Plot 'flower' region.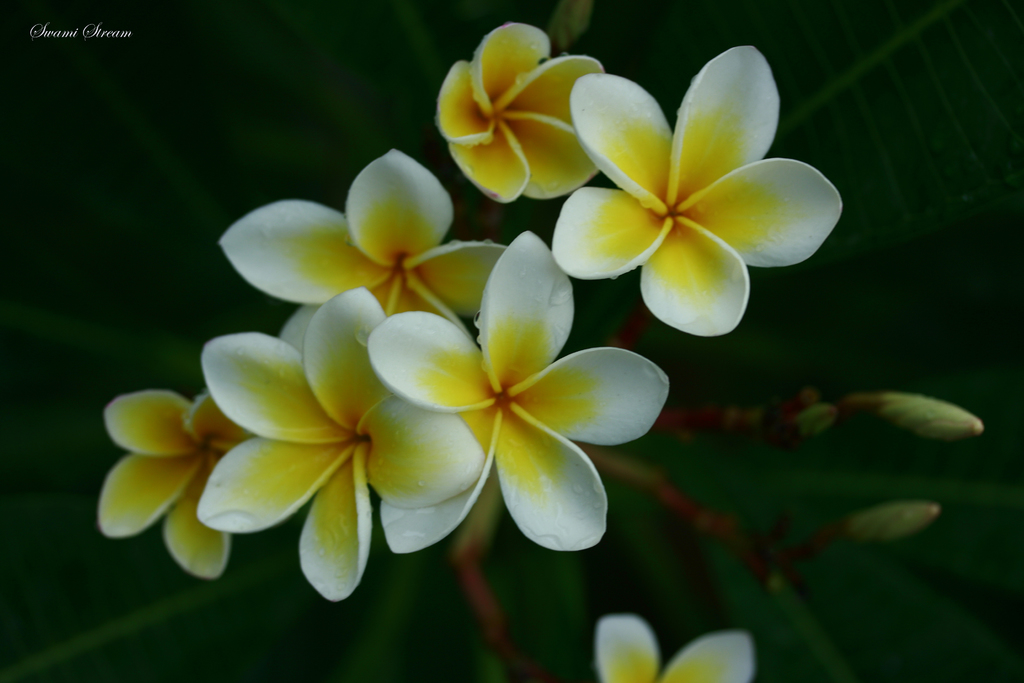
Plotted at l=593, t=613, r=755, b=682.
